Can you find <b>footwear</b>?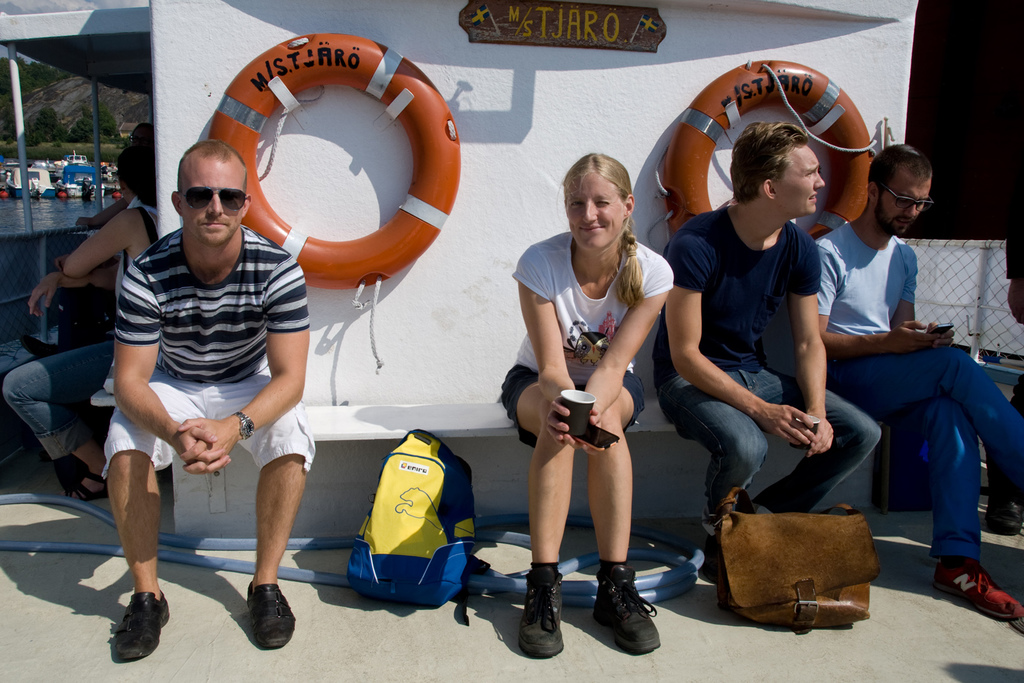
Yes, bounding box: detection(97, 598, 156, 670).
